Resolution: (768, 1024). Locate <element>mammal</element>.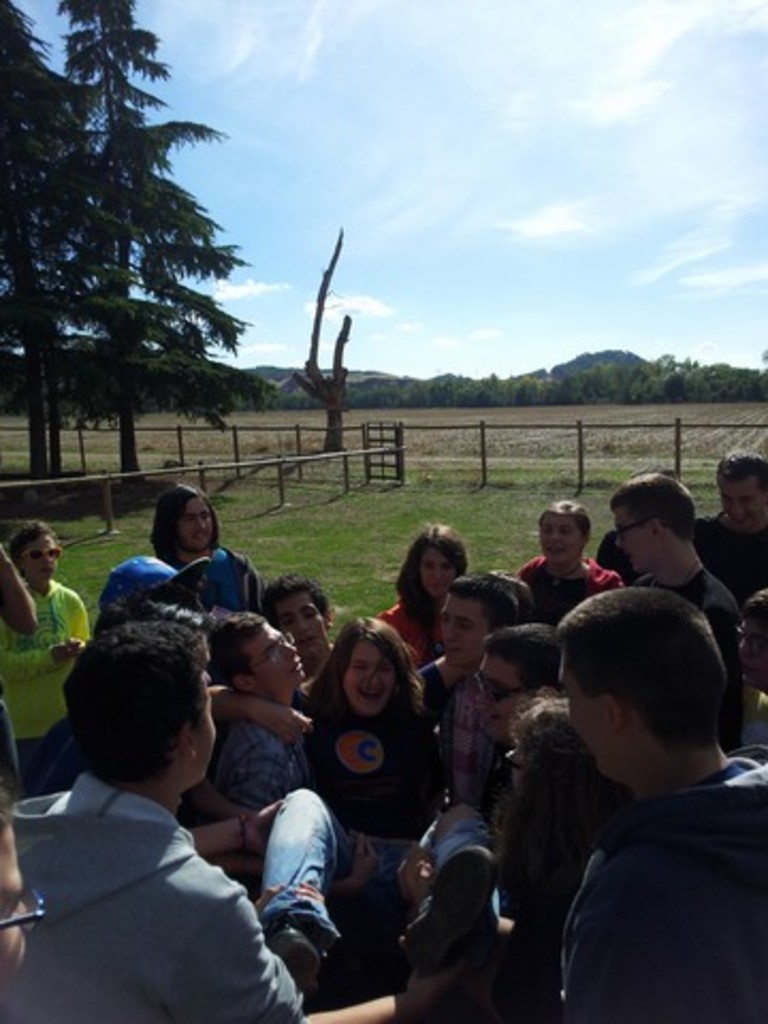
l=2, t=529, r=92, b=779.
